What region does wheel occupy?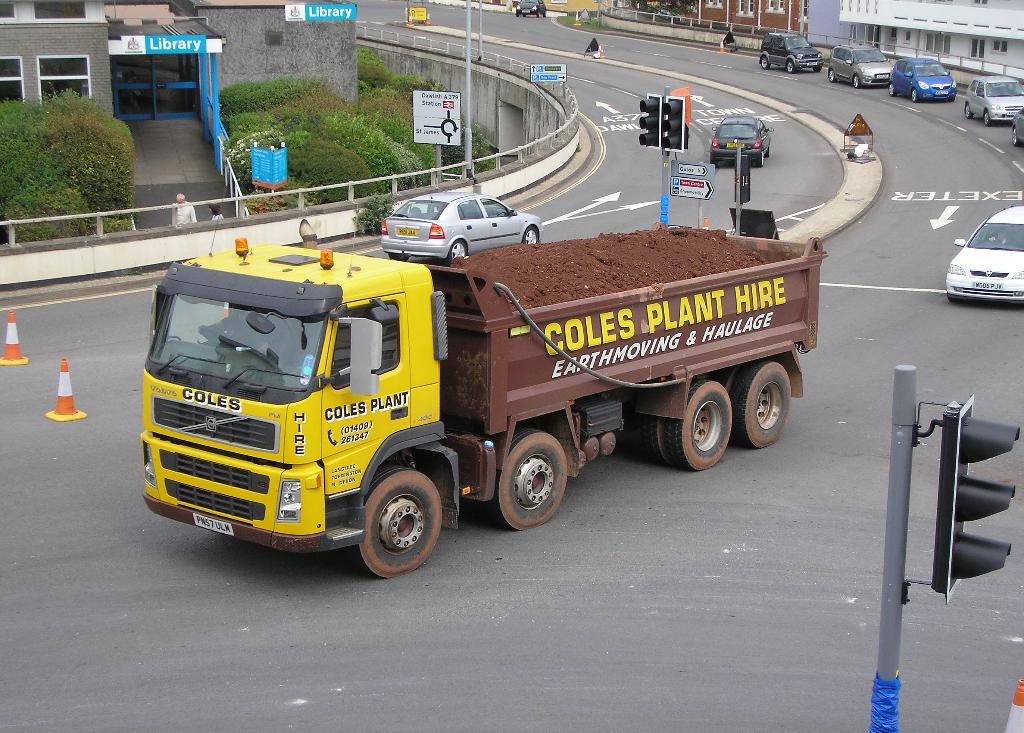
<box>1005,126,1023,146</box>.
